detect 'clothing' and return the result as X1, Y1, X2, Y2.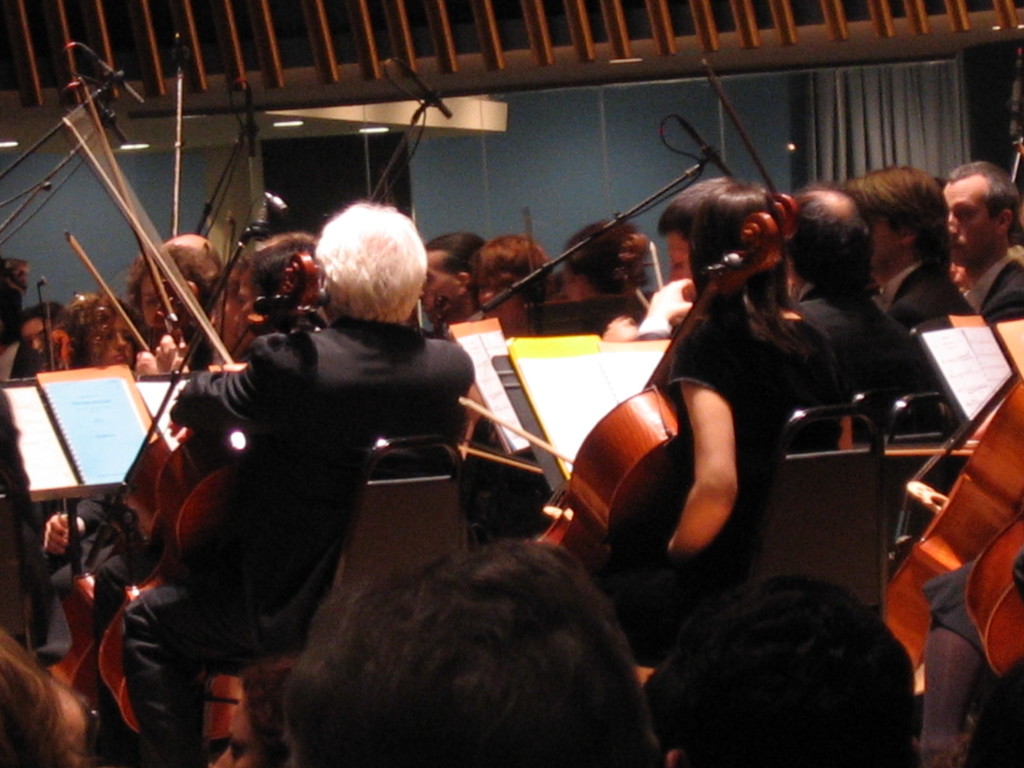
668, 308, 842, 588.
